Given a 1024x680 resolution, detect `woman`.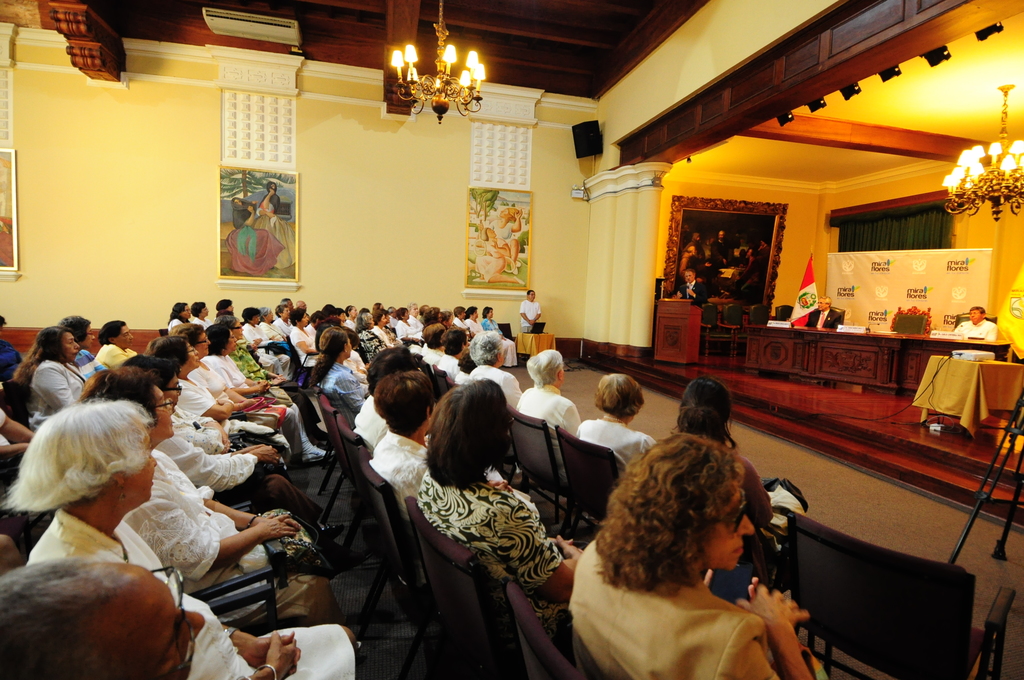
[left=150, top=336, right=266, bottom=448].
